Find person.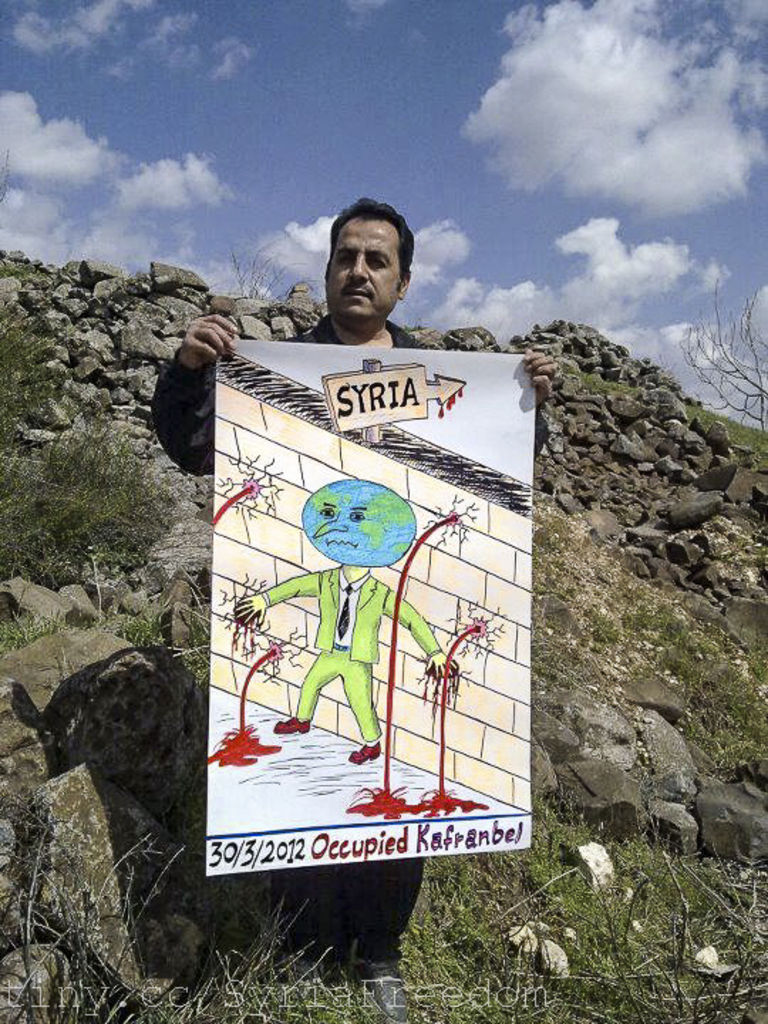
l=235, t=479, r=459, b=764.
